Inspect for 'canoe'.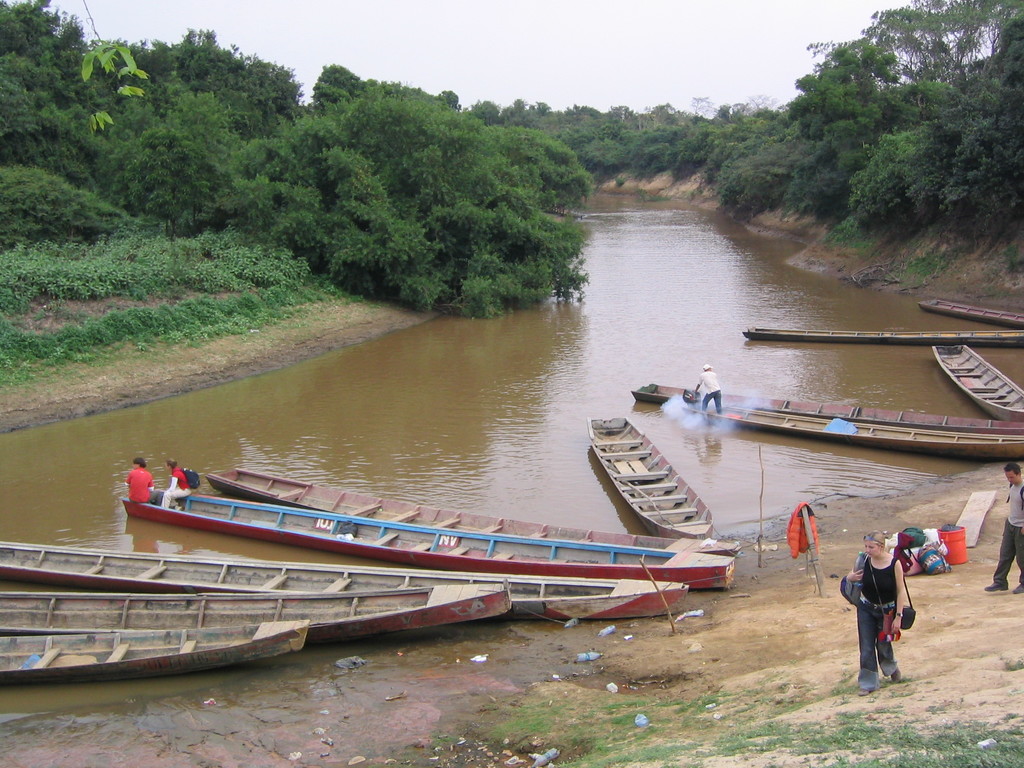
Inspection: crop(0, 584, 507, 647).
